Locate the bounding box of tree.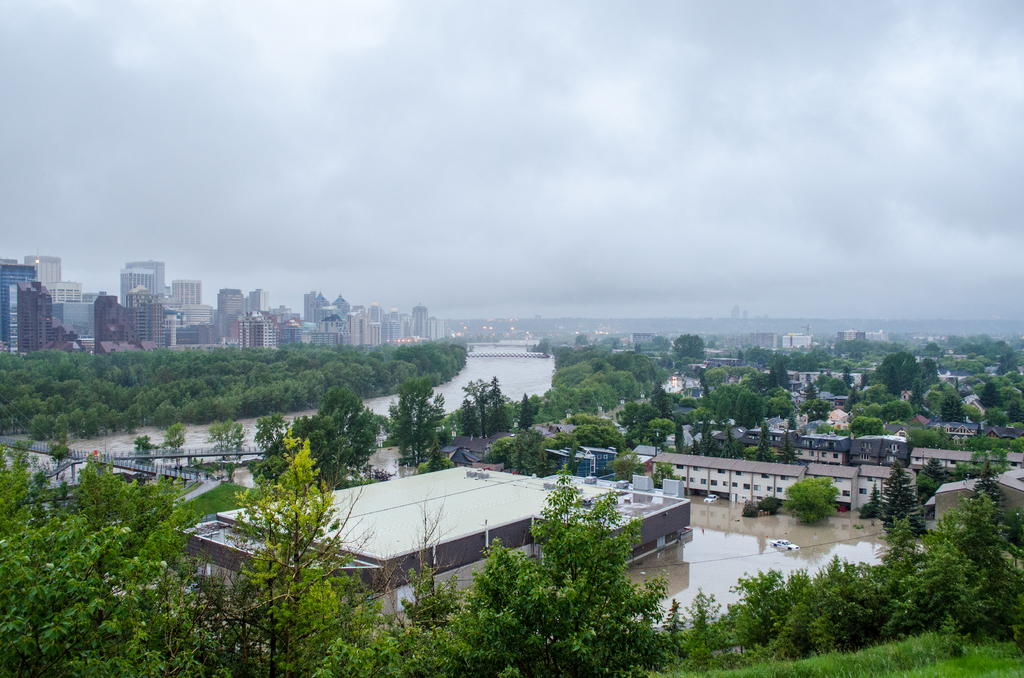
Bounding box: box=[166, 420, 189, 476].
